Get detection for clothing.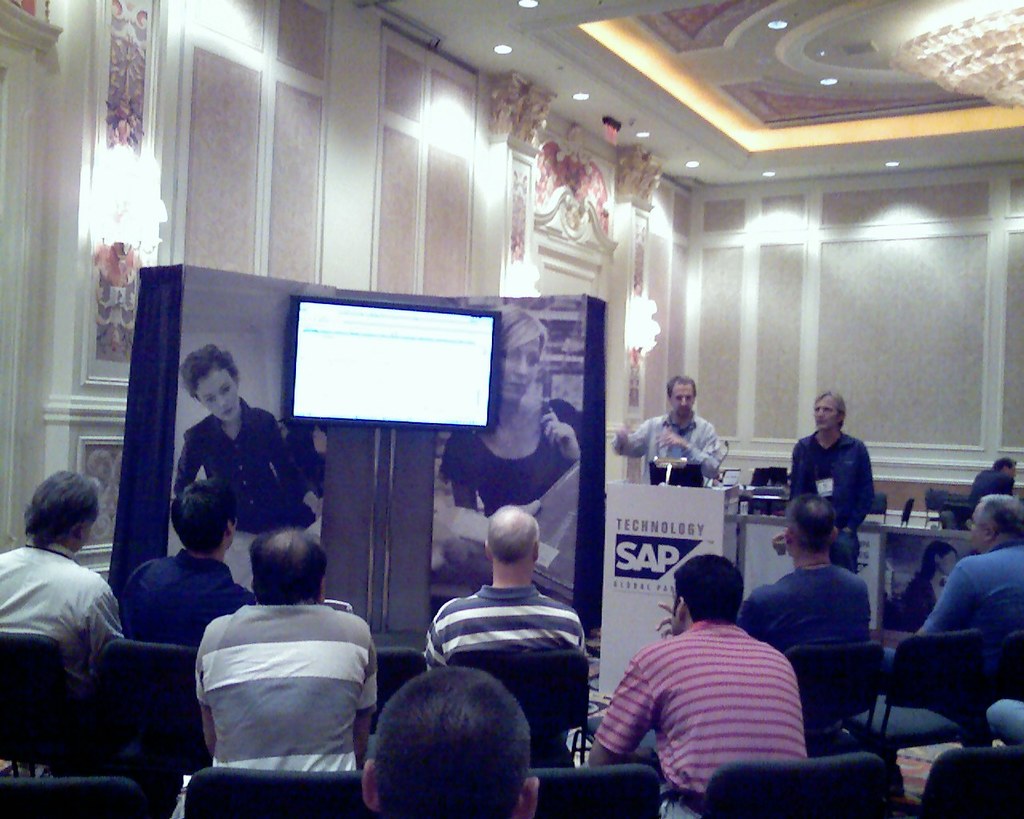
Detection: bbox(786, 426, 878, 577).
